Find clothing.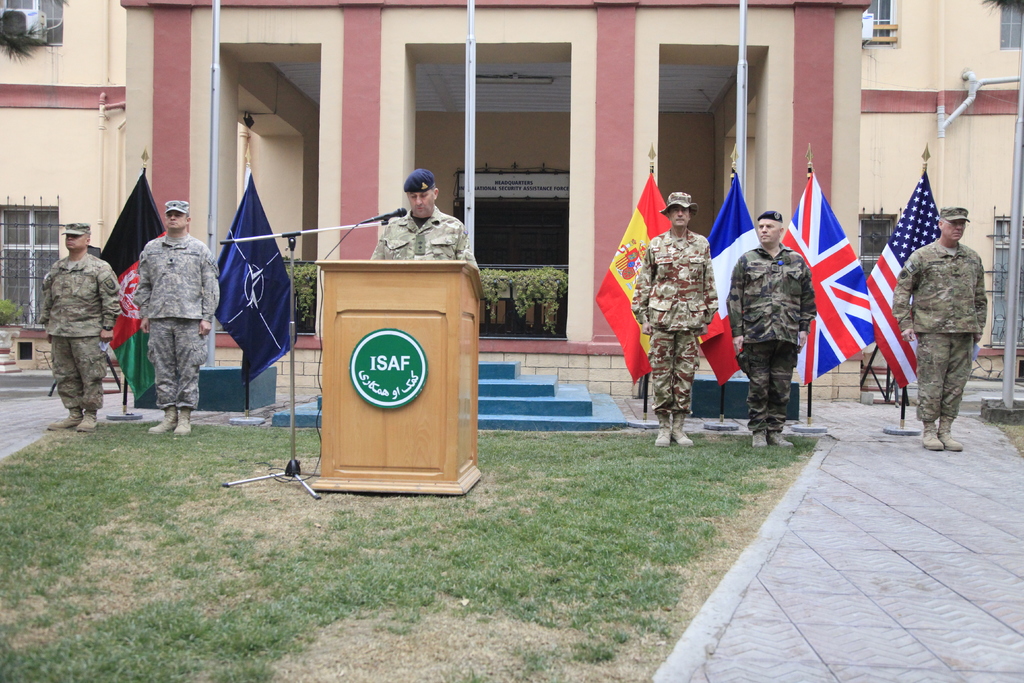
pyautogui.locateOnScreen(728, 242, 818, 431).
